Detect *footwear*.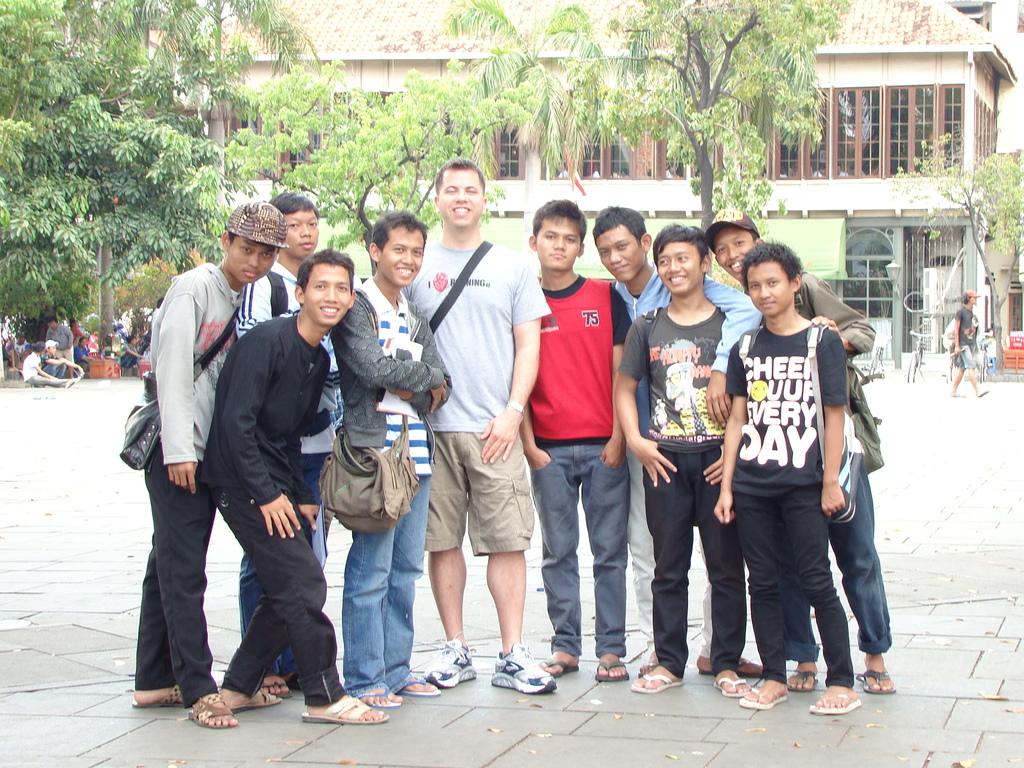
Detected at {"left": 72, "top": 372, "right": 80, "bottom": 382}.
